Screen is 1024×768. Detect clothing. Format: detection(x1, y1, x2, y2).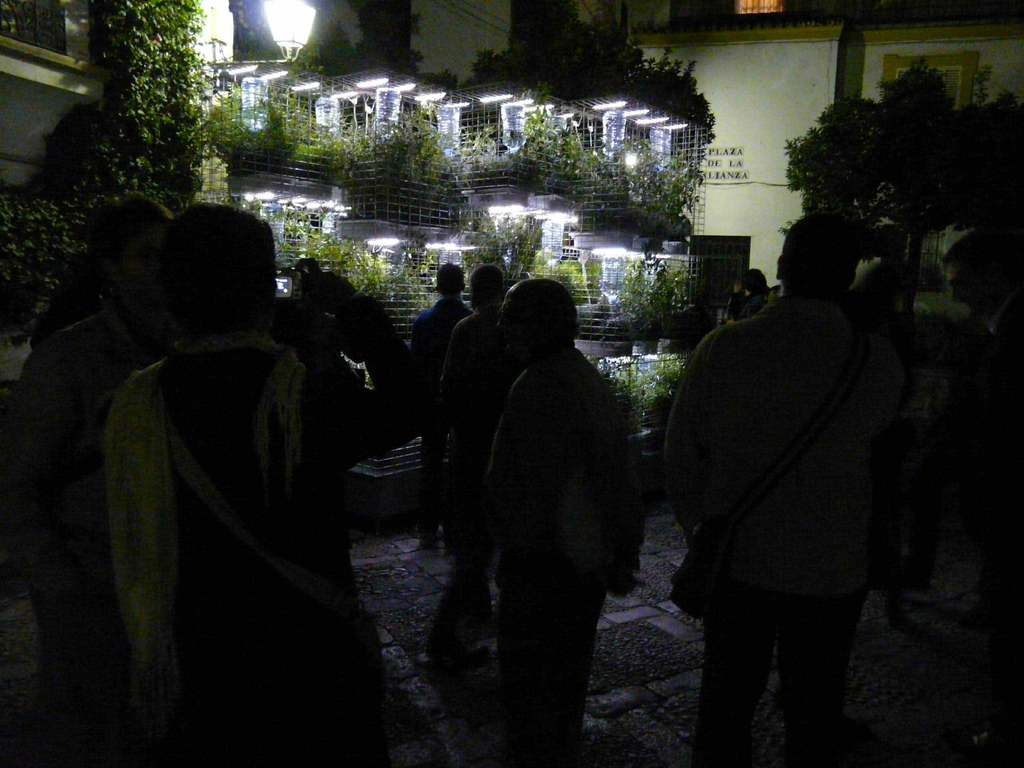
detection(7, 311, 131, 716).
